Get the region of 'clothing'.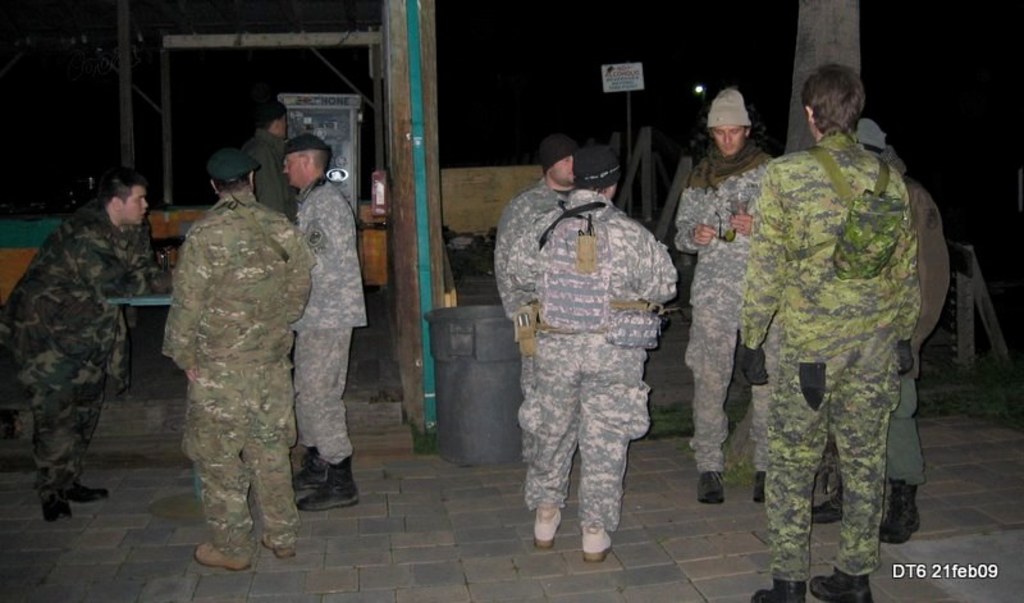
(520,191,678,534).
